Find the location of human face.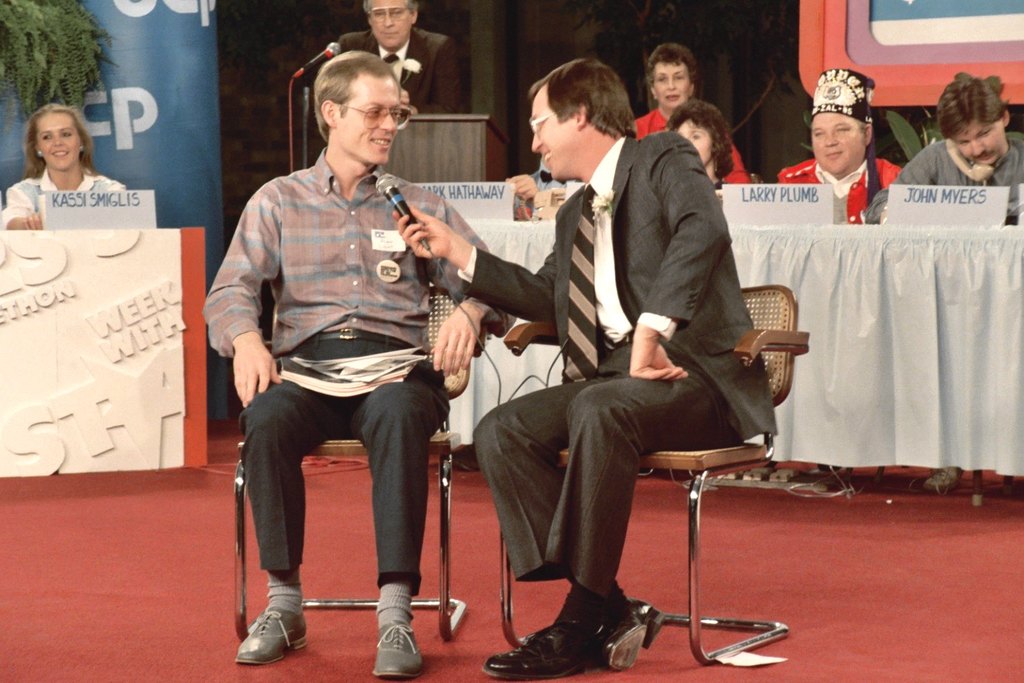
Location: box(957, 120, 1006, 168).
